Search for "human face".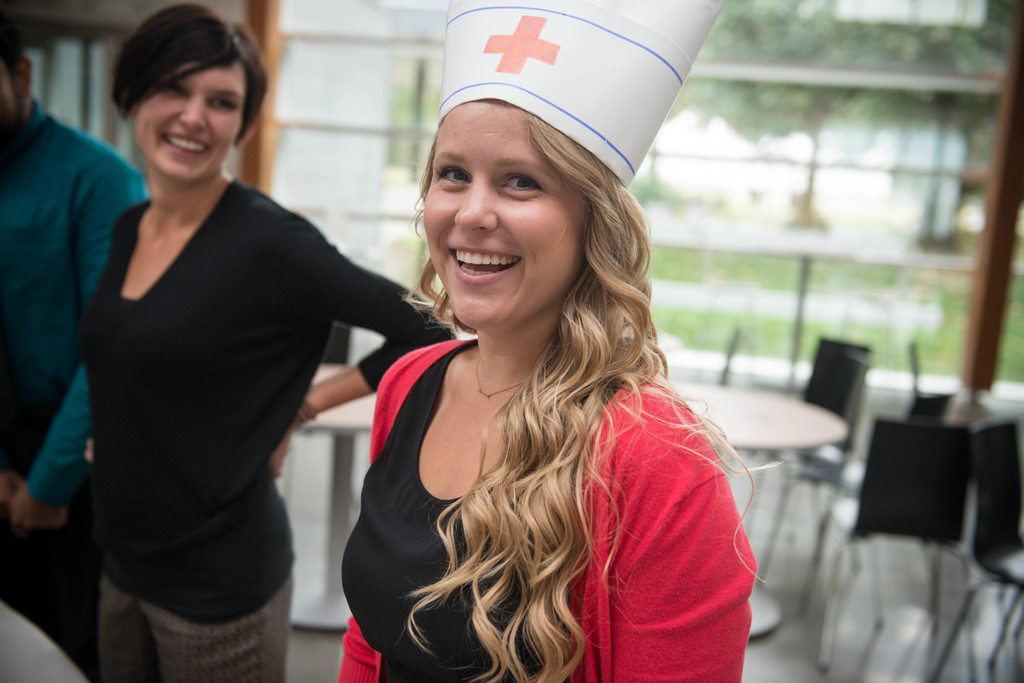
Found at 422 101 586 331.
